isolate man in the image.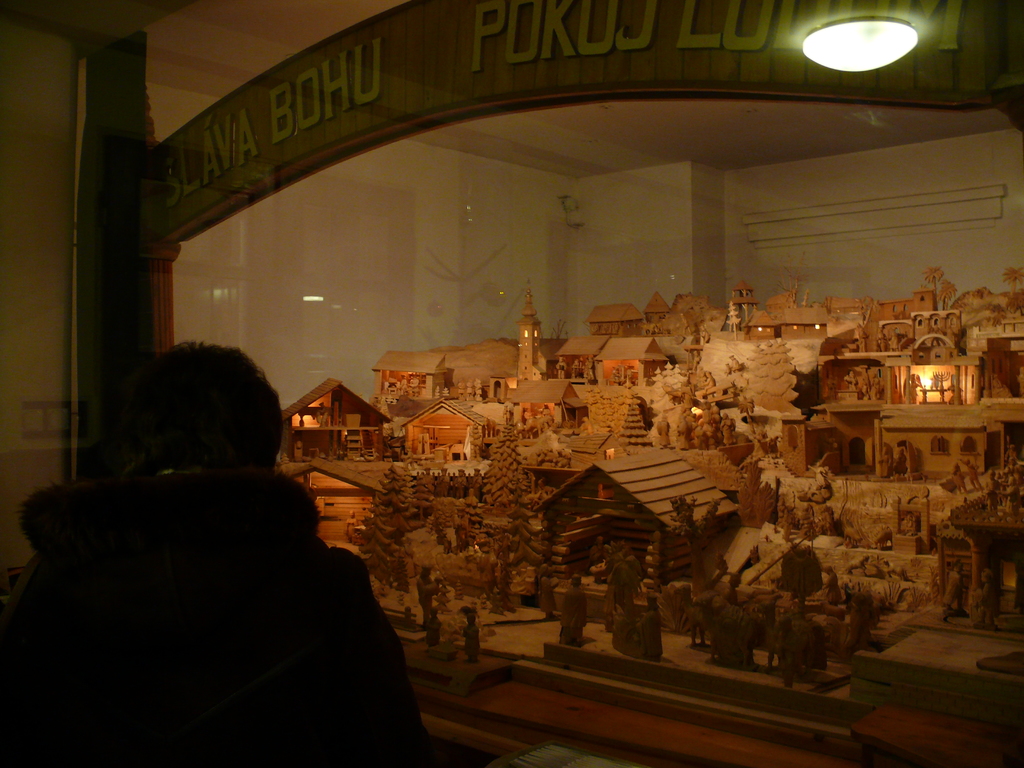
Isolated region: crop(22, 340, 447, 763).
